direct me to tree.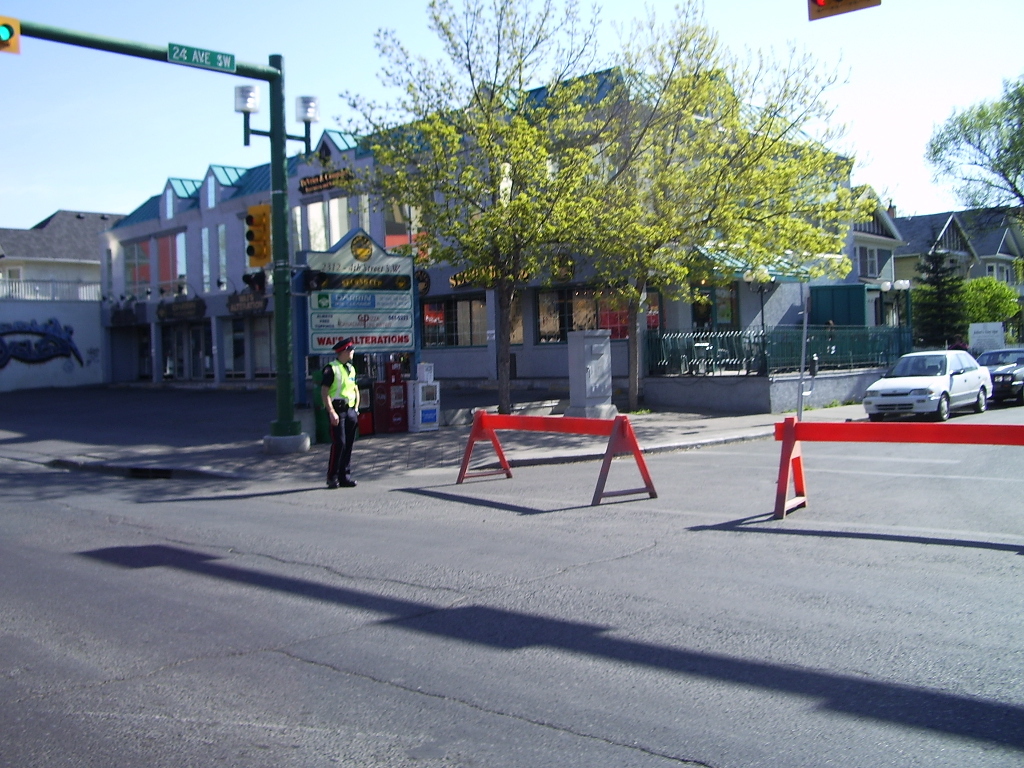
Direction: bbox=[921, 70, 1023, 229].
